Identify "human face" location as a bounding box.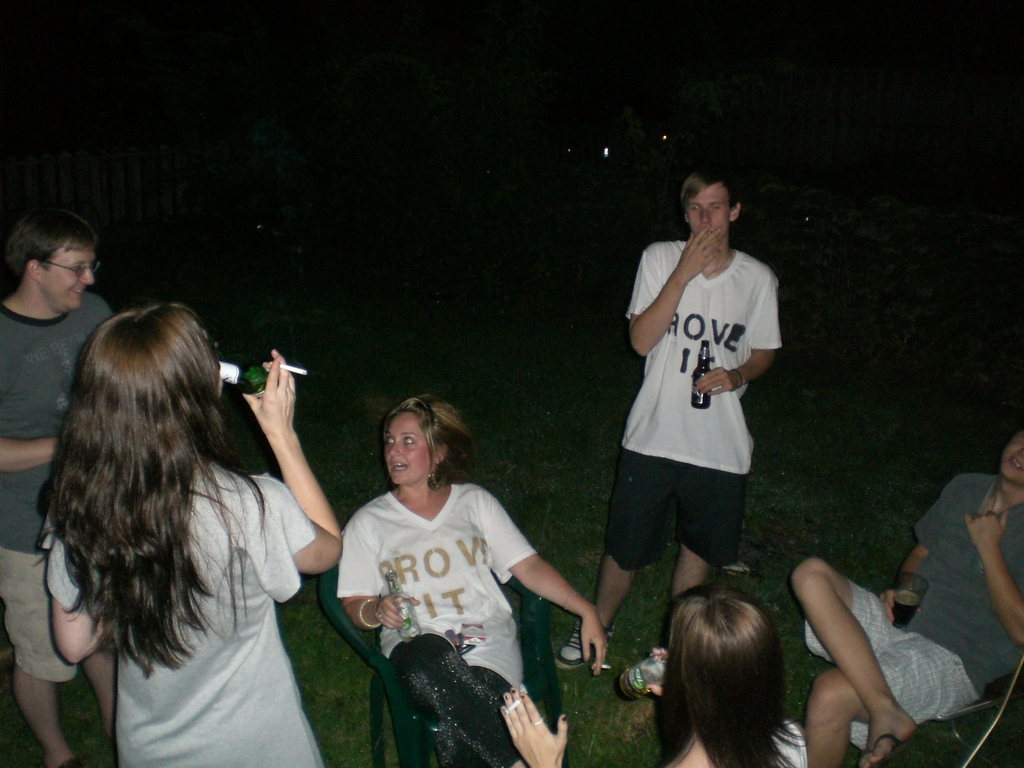
(1002, 426, 1023, 482).
